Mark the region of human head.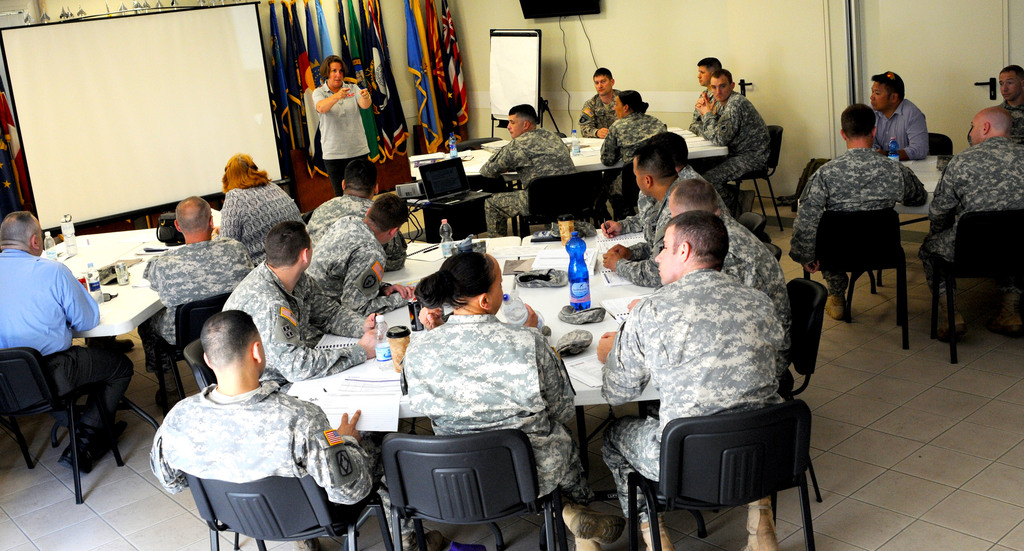
Region: <box>632,142,671,198</box>.
